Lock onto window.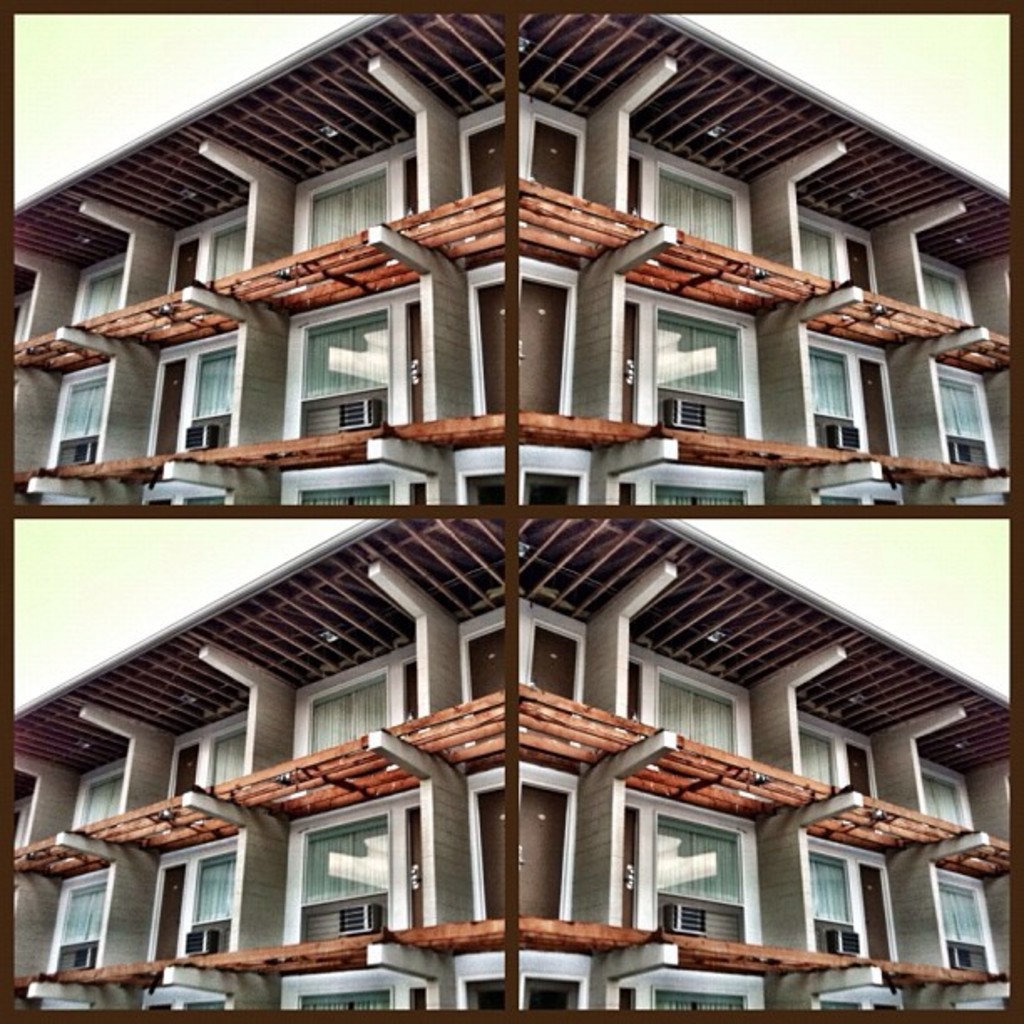
Locked: bbox=(184, 338, 239, 440).
